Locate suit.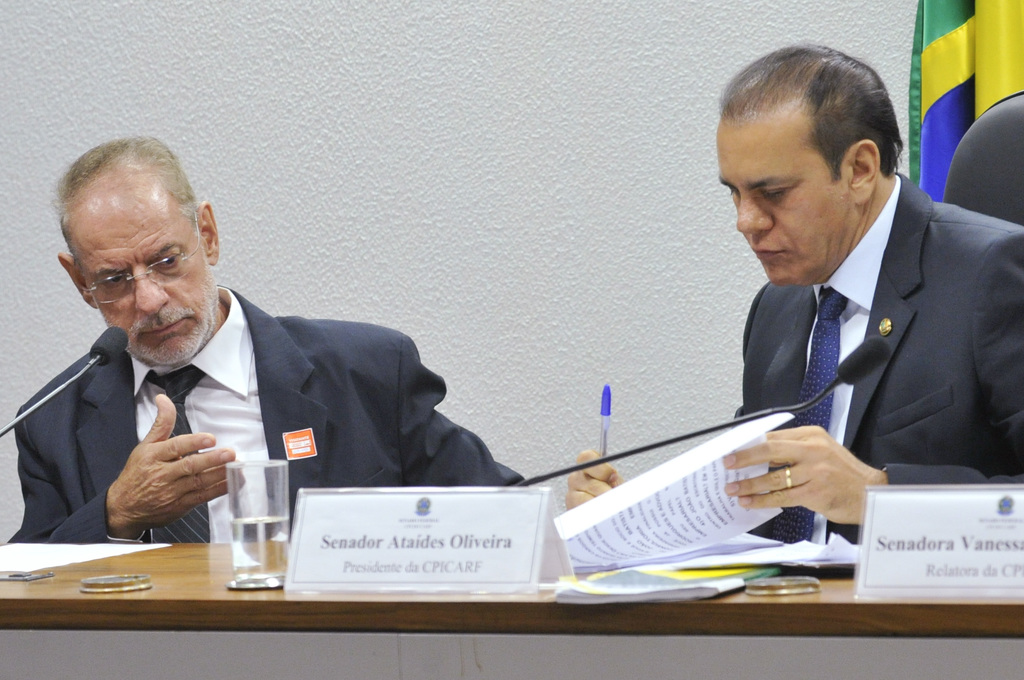
Bounding box: locate(747, 165, 1023, 540).
